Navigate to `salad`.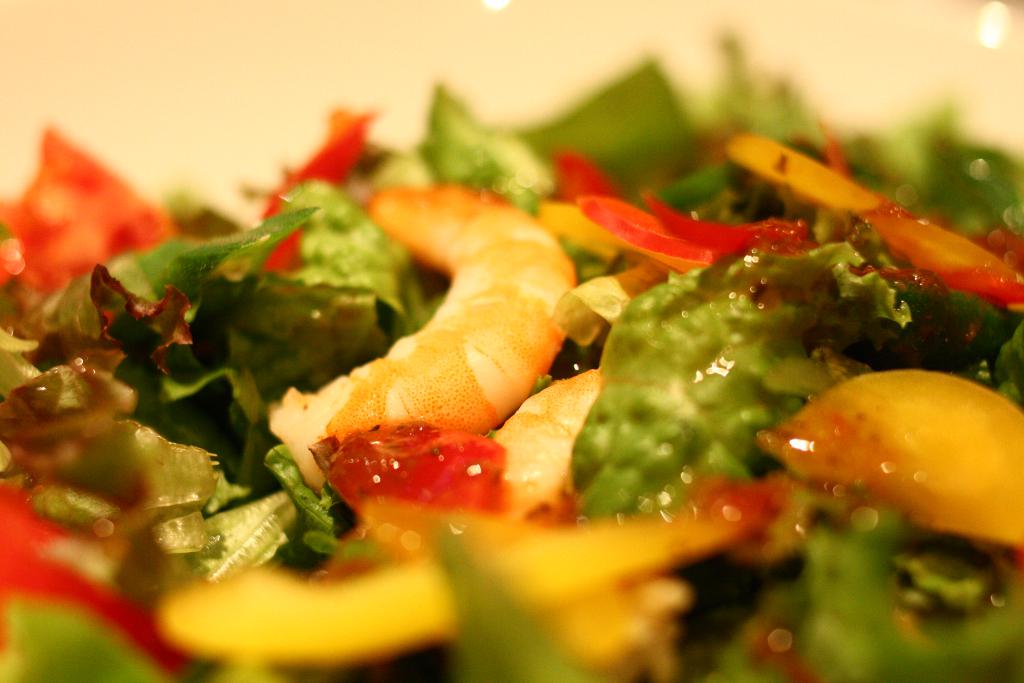
Navigation target: 0,17,1023,682.
